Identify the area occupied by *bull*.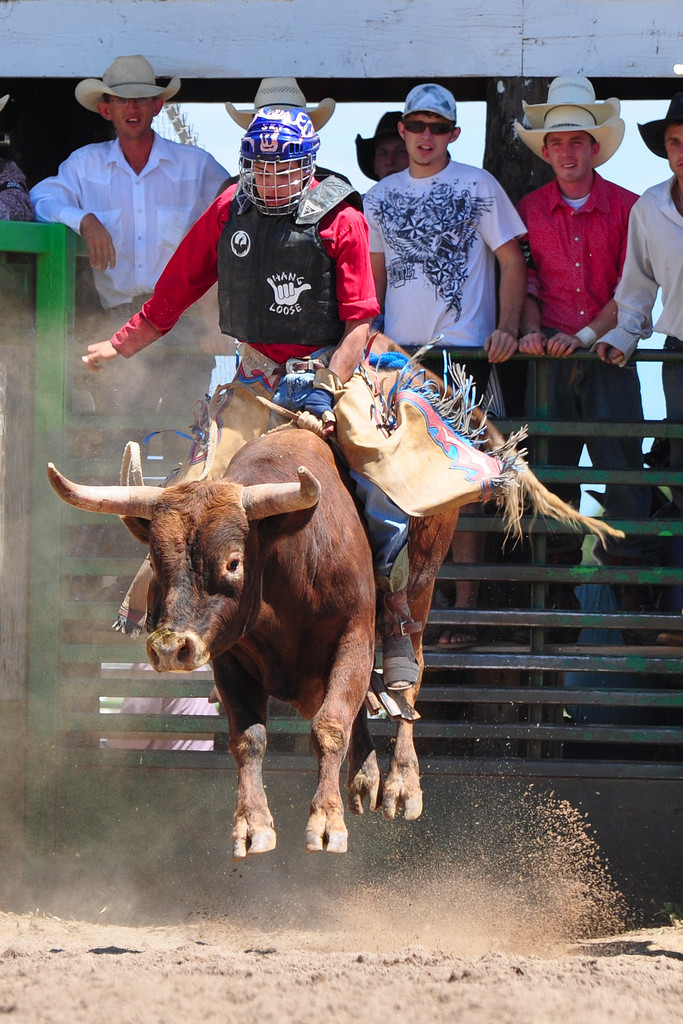
Area: [48, 415, 495, 856].
